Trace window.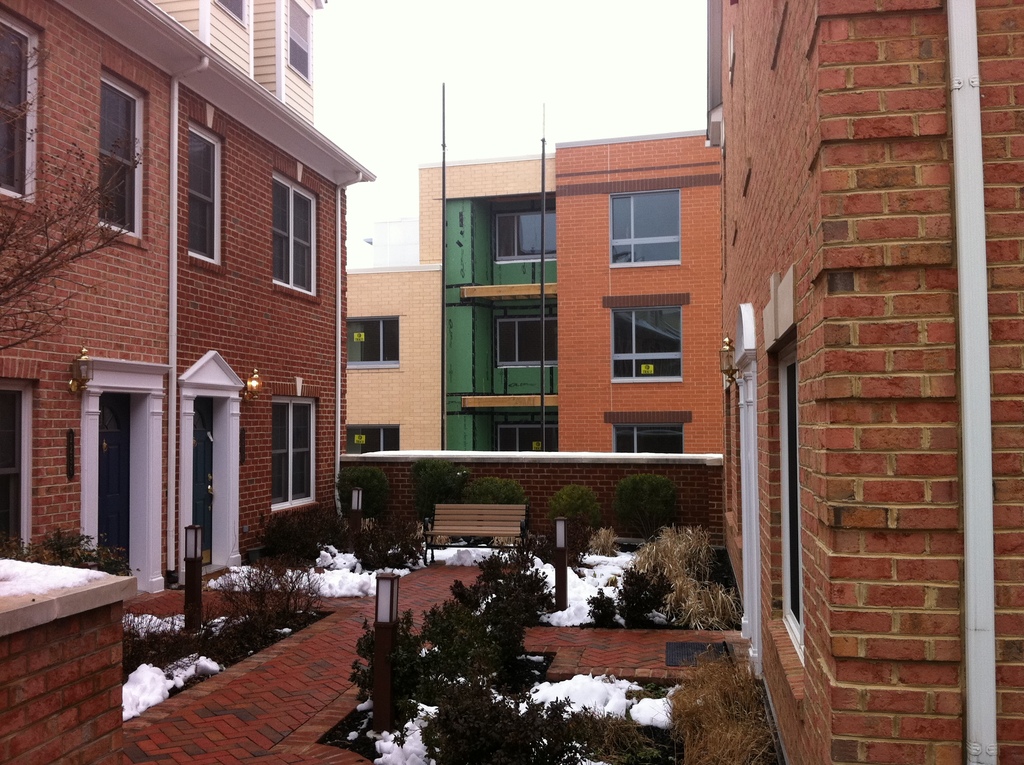
Traced to 500 424 562 449.
